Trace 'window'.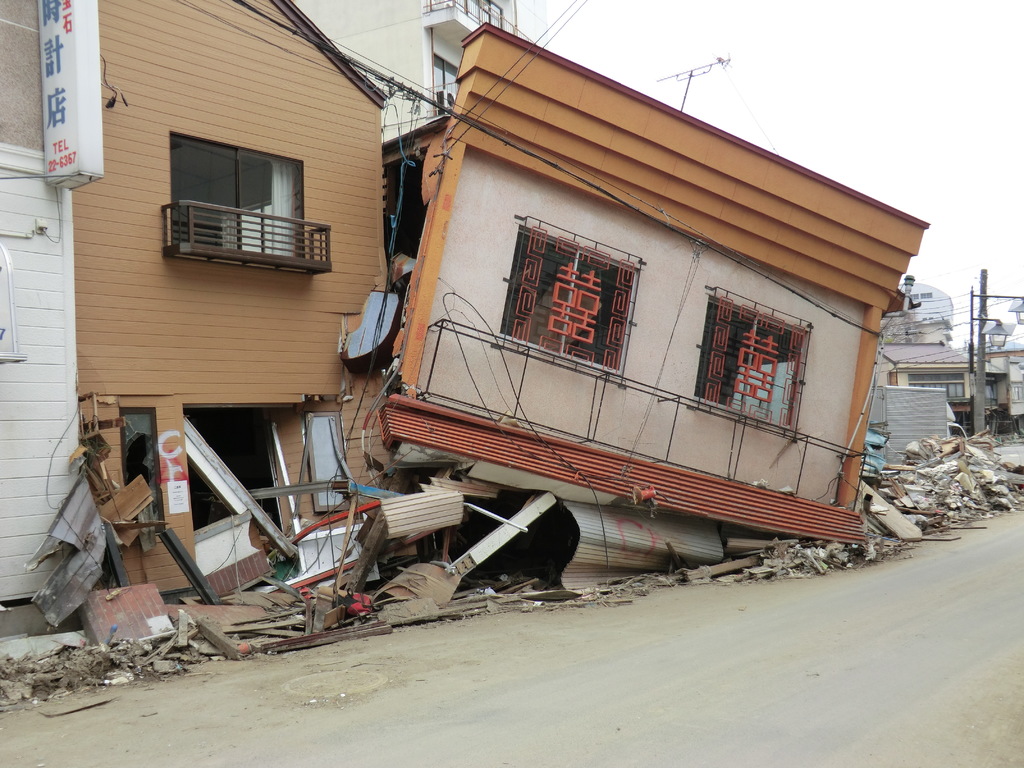
Traced to box=[909, 296, 920, 301].
